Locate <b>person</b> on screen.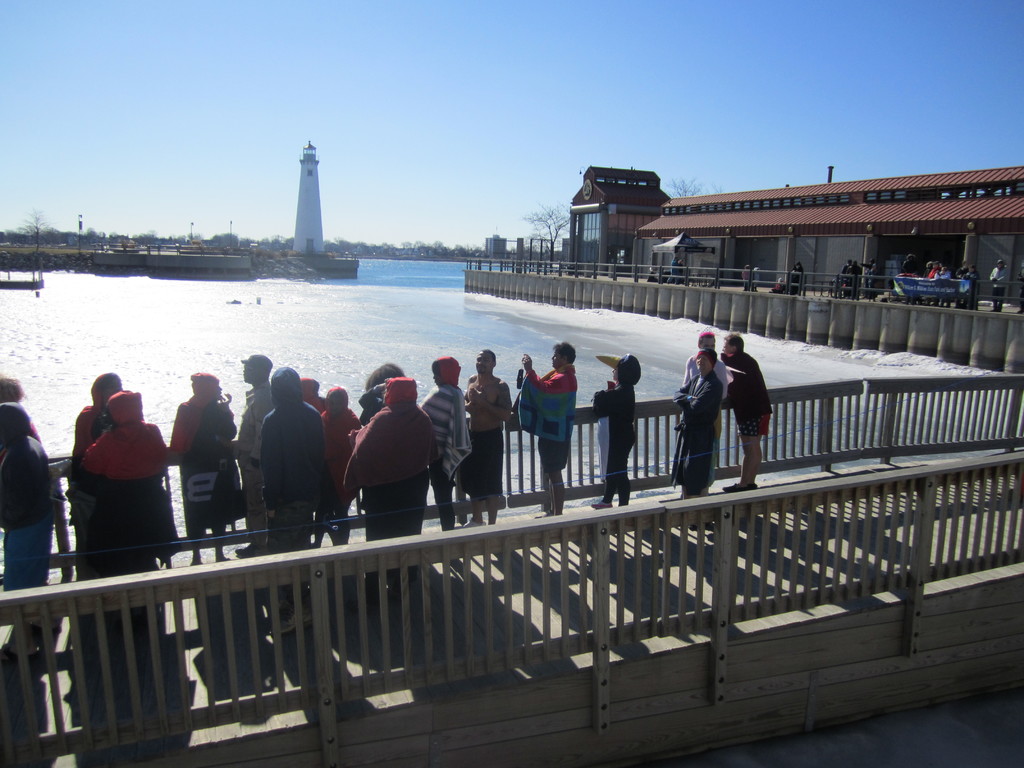
On screen at box=[417, 356, 476, 534].
